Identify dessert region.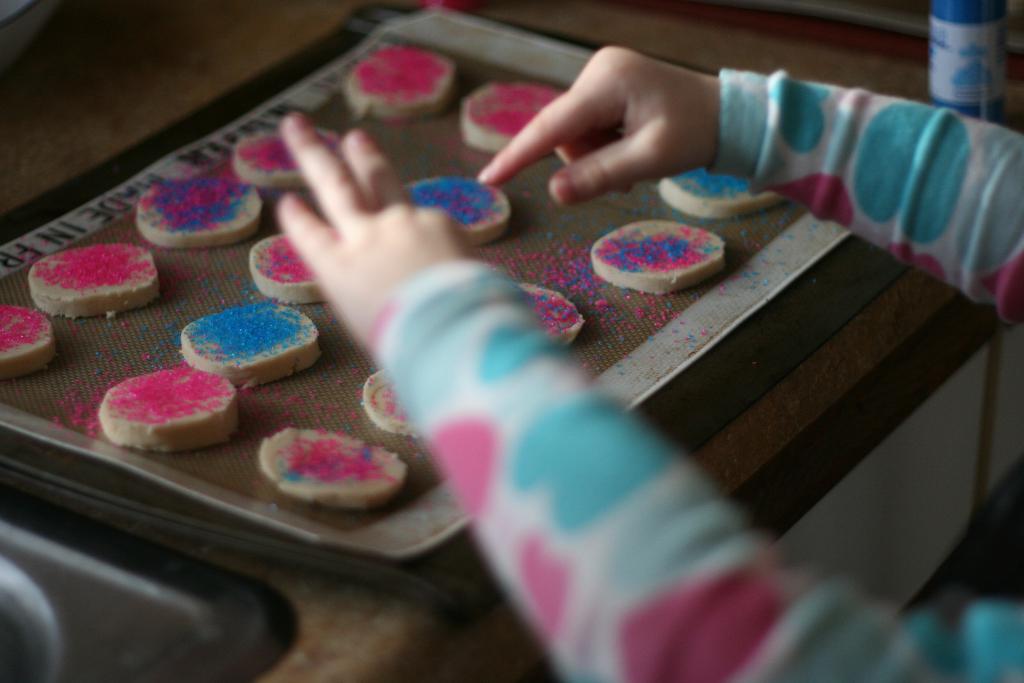
Region: [257,428,407,513].
